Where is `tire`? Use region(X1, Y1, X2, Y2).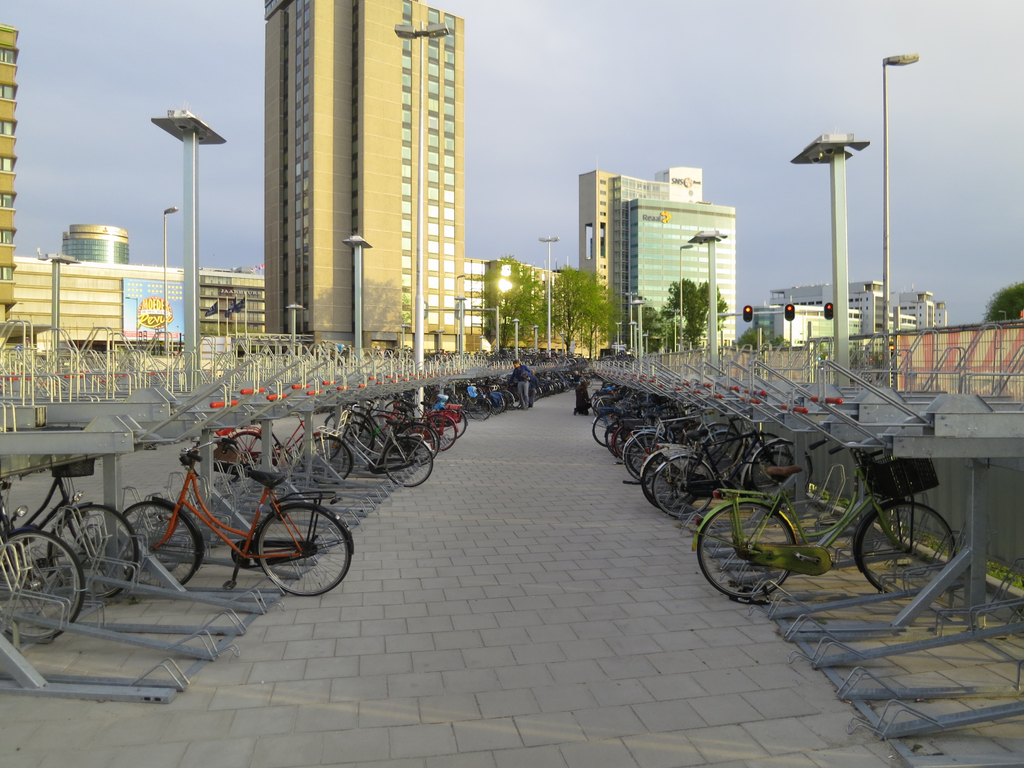
region(243, 498, 335, 599).
